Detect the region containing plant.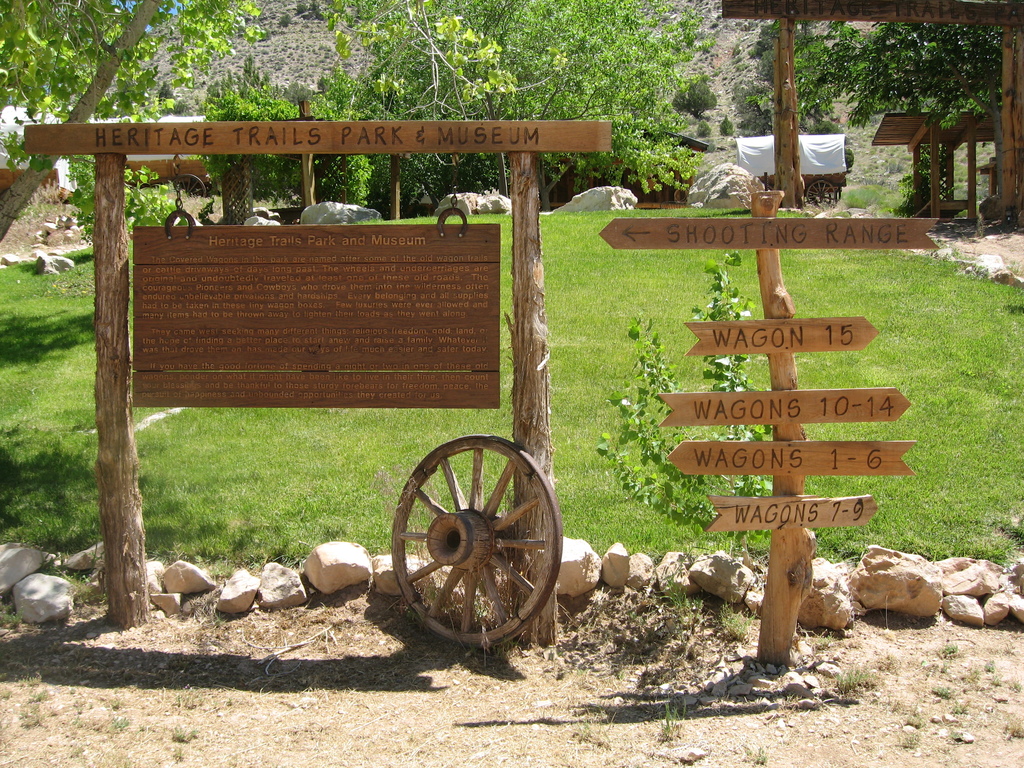
[left=584, top=252, right=778, bottom=577].
